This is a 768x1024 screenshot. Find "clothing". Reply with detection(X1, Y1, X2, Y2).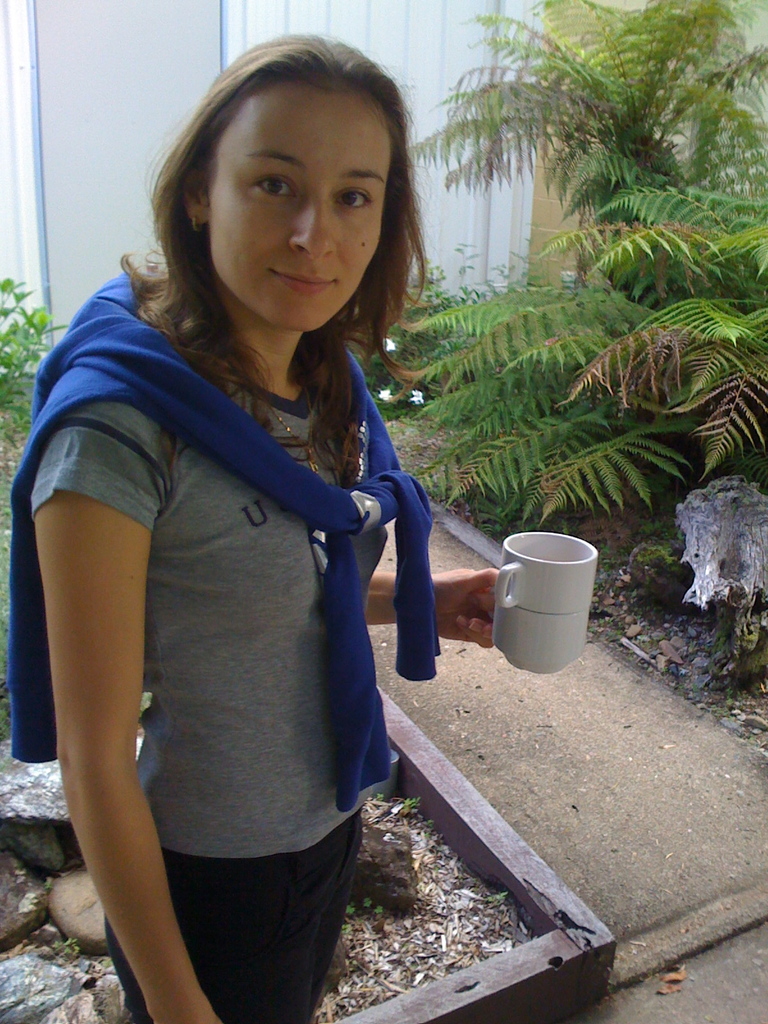
detection(12, 273, 445, 1023).
